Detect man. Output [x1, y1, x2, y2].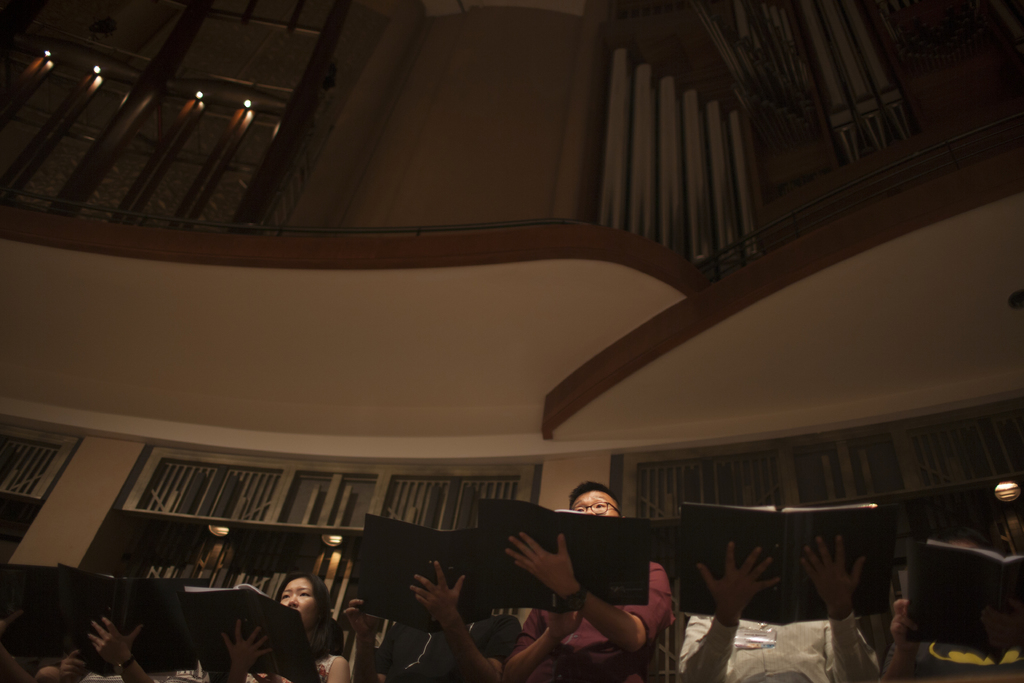
[671, 536, 881, 682].
